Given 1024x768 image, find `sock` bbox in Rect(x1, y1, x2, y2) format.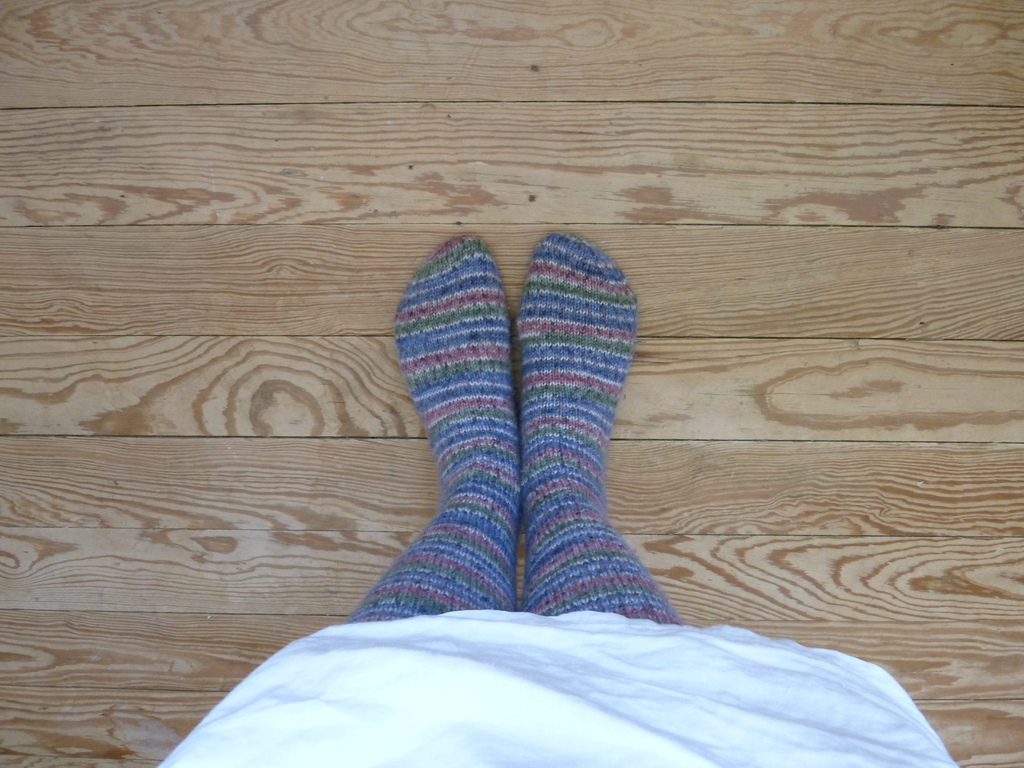
Rect(344, 236, 522, 623).
